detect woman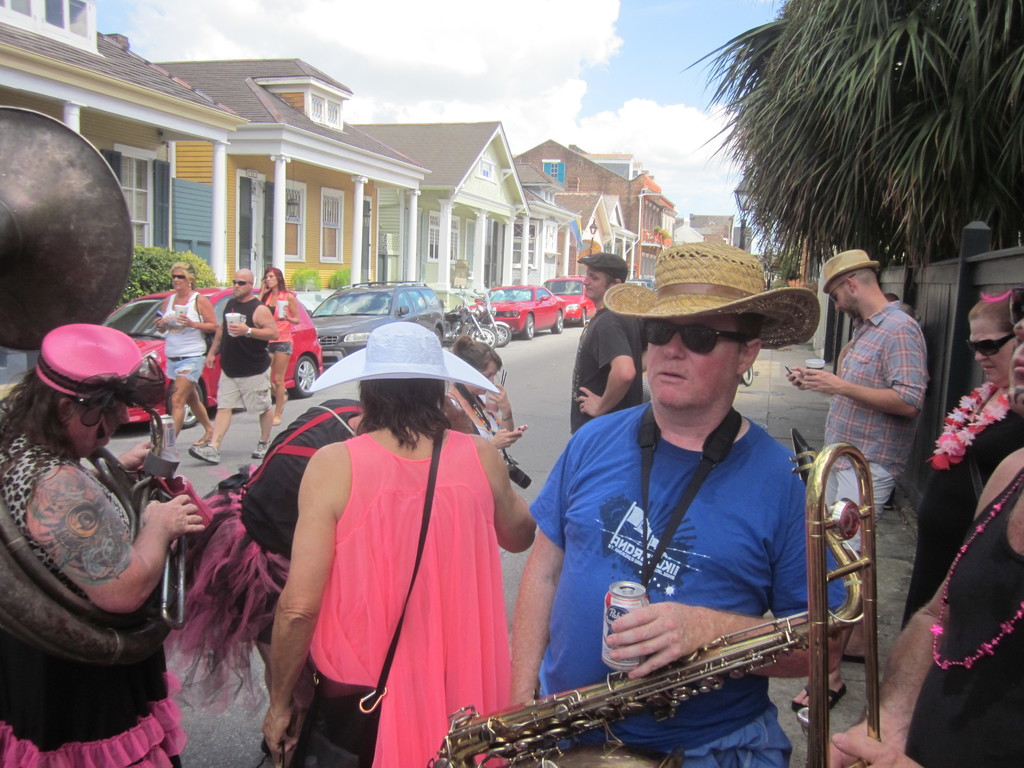
select_region(0, 317, 227, 767)
